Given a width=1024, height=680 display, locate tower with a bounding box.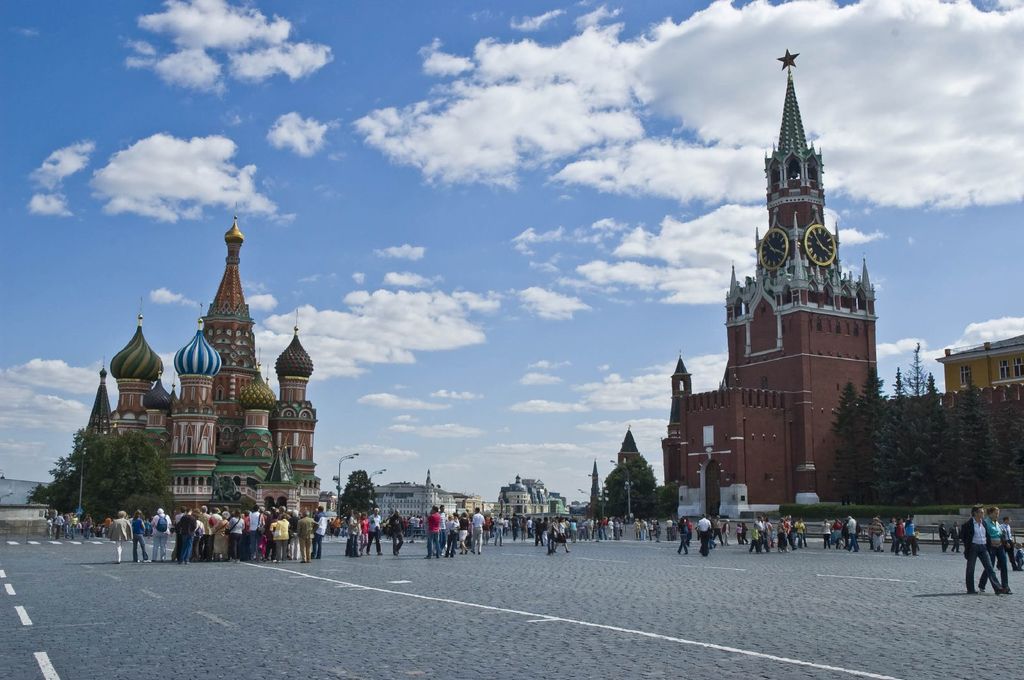
Located: 169 322 214 498.
